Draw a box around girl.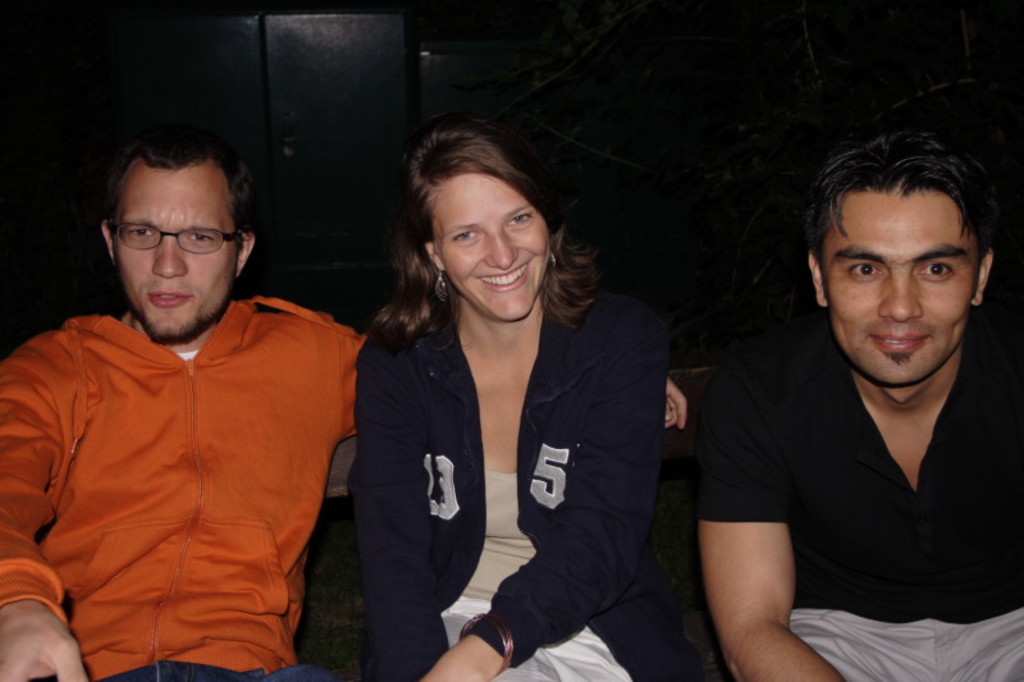
(330, 124, 719, 681).
